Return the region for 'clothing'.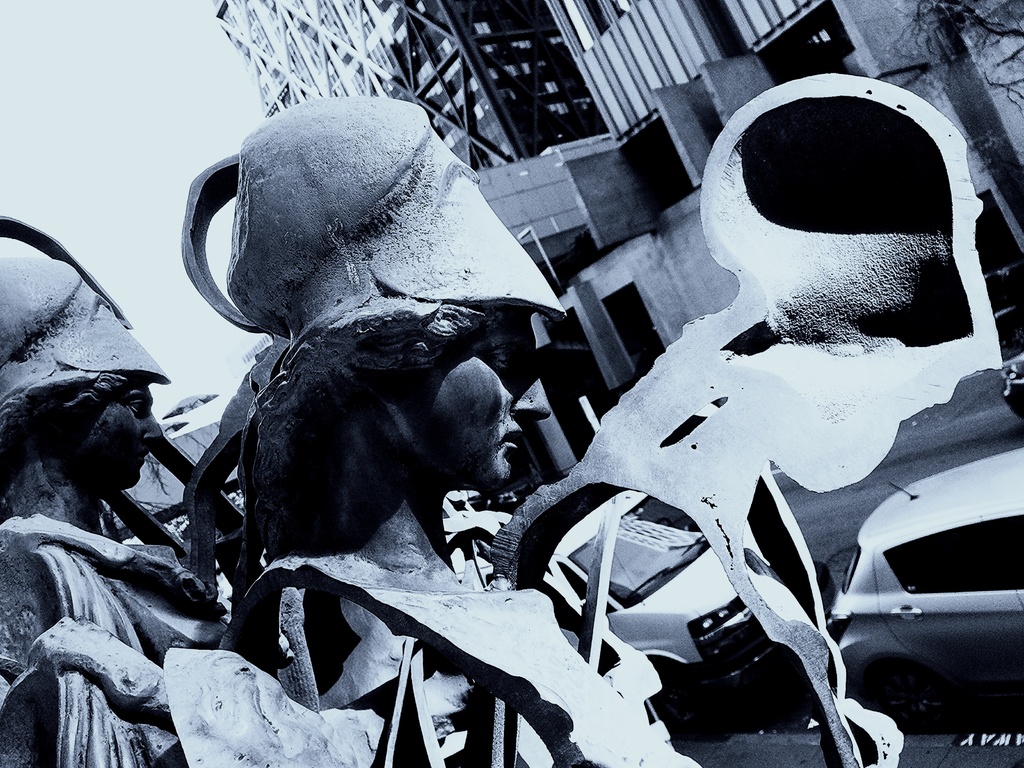
(x1=0, y1=511, x2=232, y2=767).
